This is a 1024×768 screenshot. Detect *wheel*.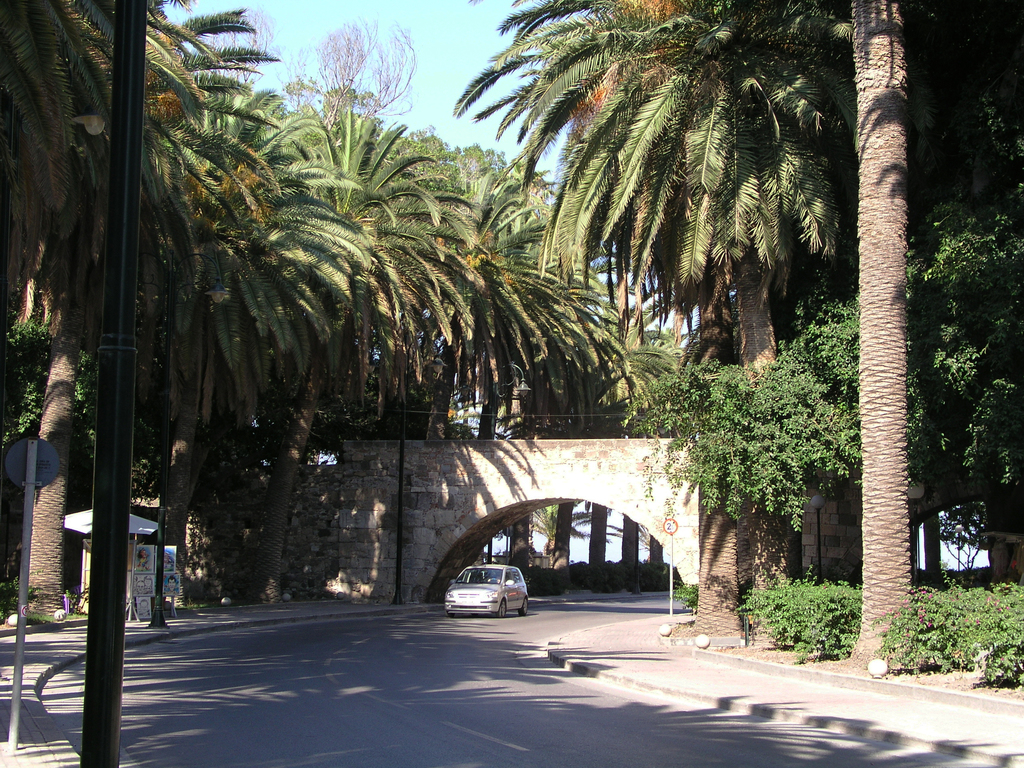
445 611 455 618.
